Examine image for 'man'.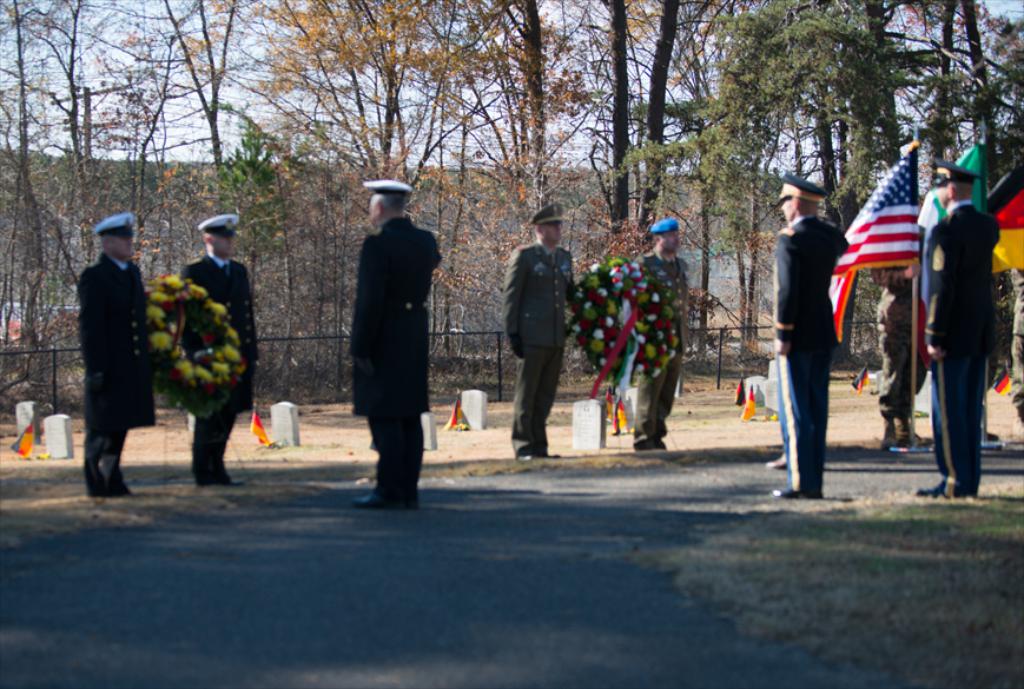
Examination result: region(778, 173, 834, 497).
